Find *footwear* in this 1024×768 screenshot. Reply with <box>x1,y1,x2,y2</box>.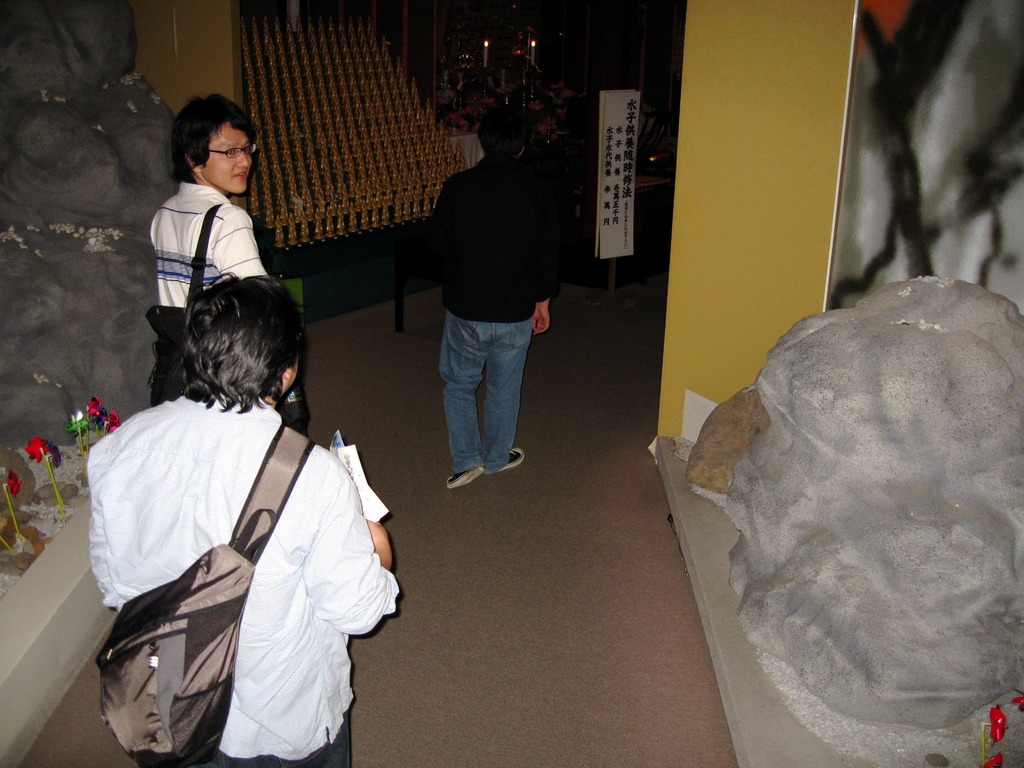
<box>501,447,527,475</box>.
